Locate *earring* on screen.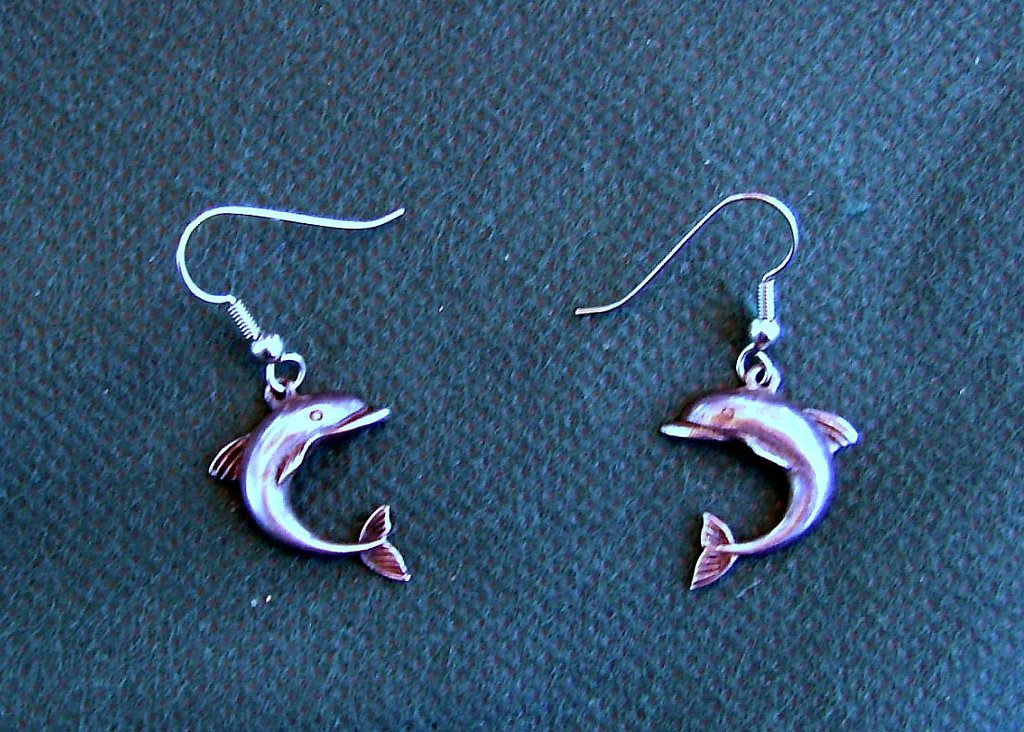
On screen at select_region(168, 201, 413, 589).
